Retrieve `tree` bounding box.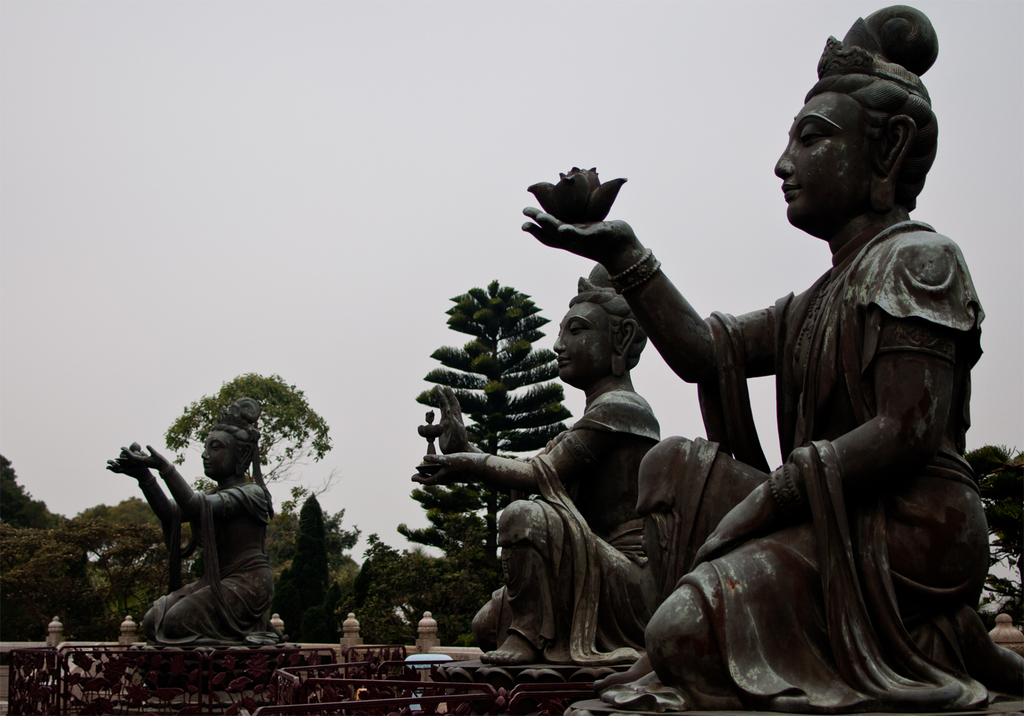
Bounding box: left=242, top=484, right=381, bottom=634.
